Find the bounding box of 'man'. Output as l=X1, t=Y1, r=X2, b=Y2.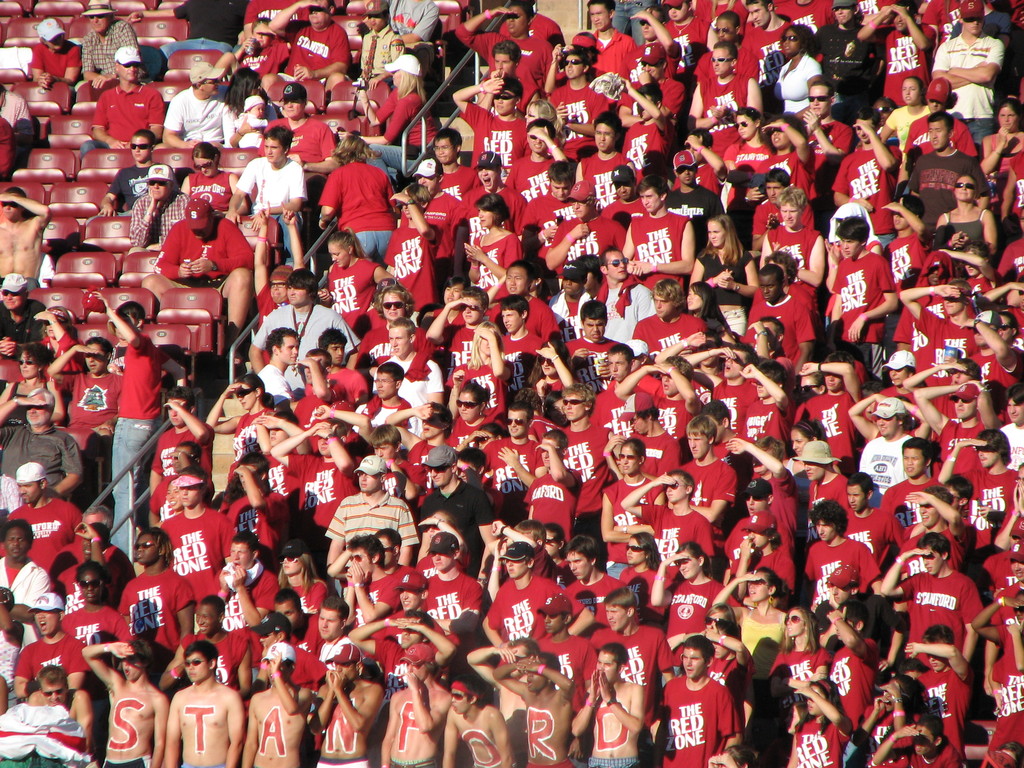
l=804, t=497, r=882, b=621.
